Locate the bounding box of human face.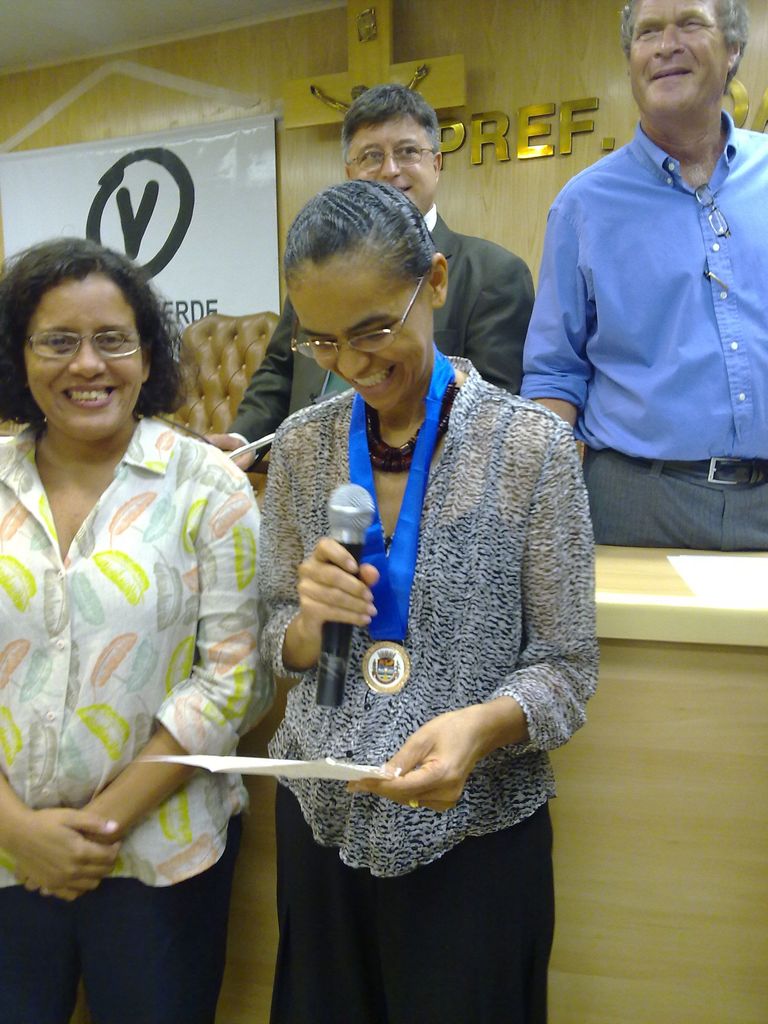
Bounding box: bbox=(289, 259, 427, 408).
